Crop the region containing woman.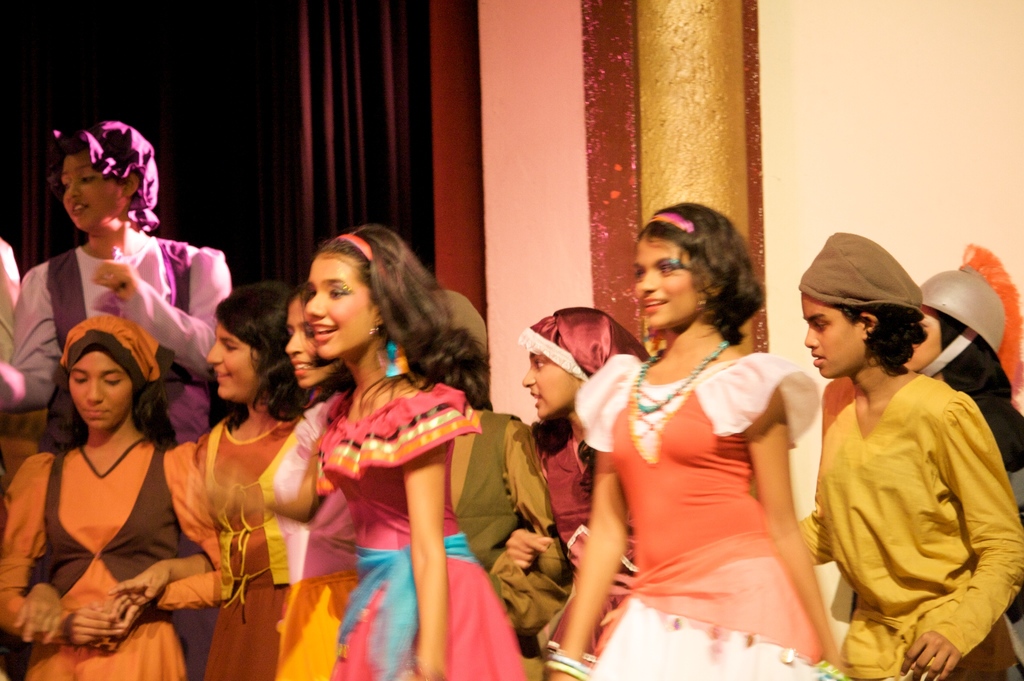
Crop region: region(584, 200, 833, 674).
